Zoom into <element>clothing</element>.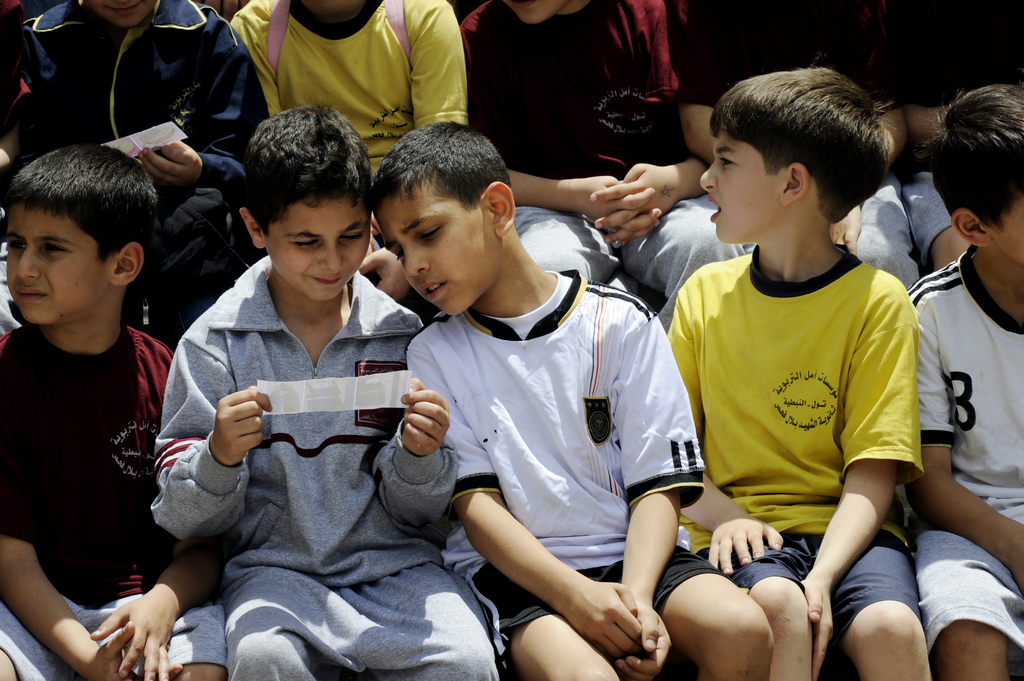
Zoom target: {"x1": 672, "y1": 172, "x2": 929, "y2": 597}.
